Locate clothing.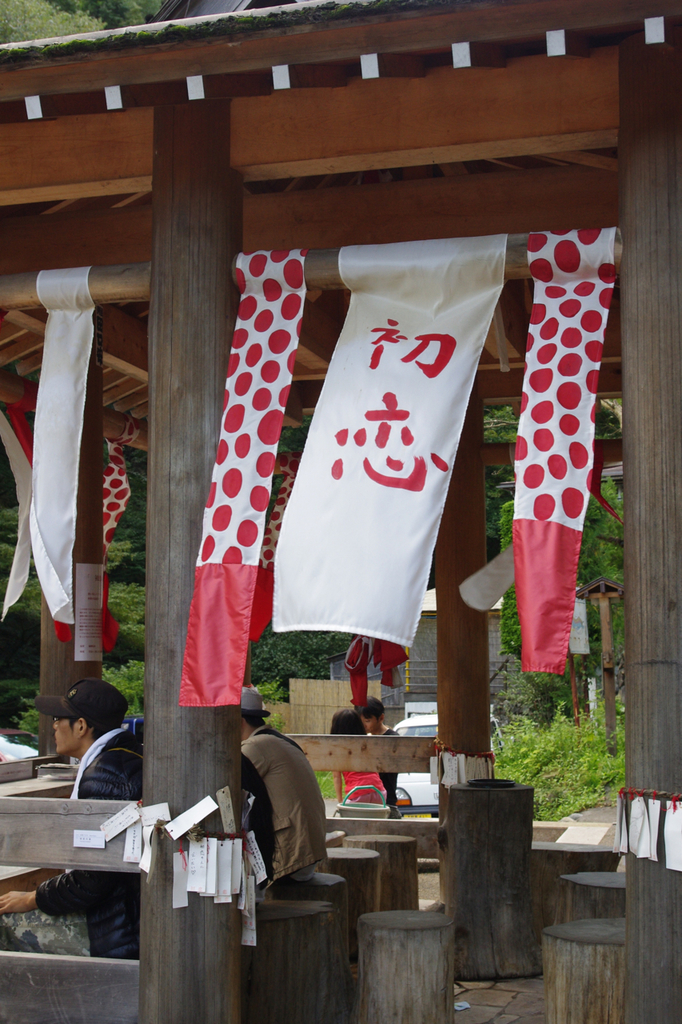
Bounding box: locate(242, 718, 321, 879).
